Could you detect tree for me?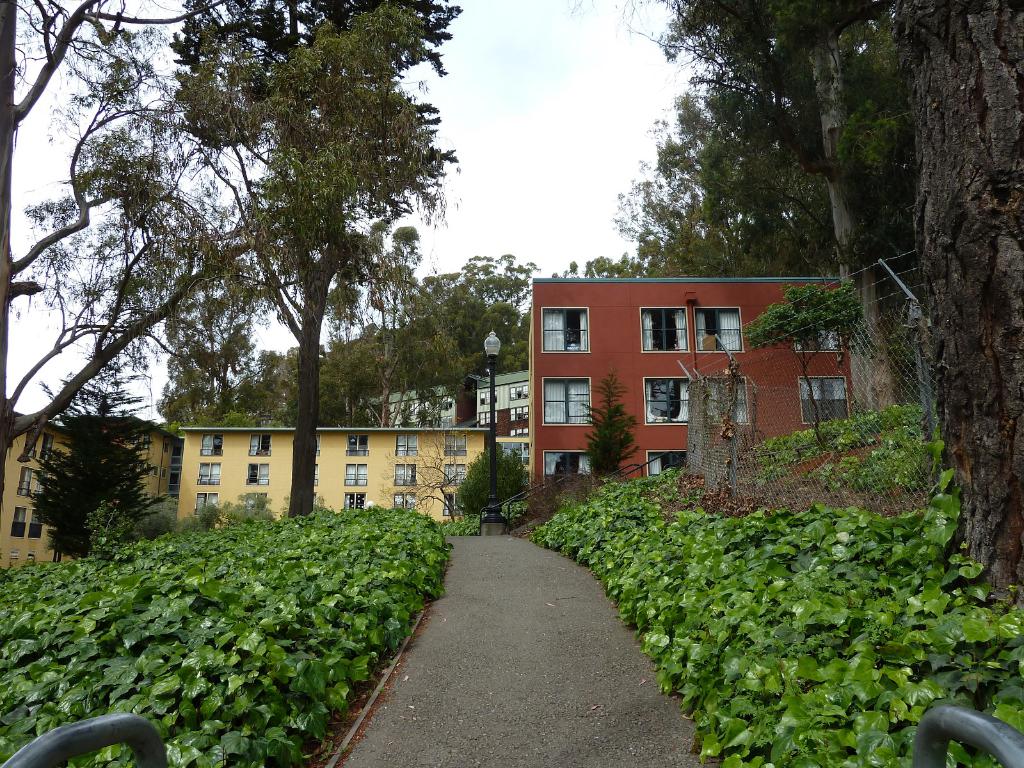
Detection result: crop(0, 0, 287, 500).
